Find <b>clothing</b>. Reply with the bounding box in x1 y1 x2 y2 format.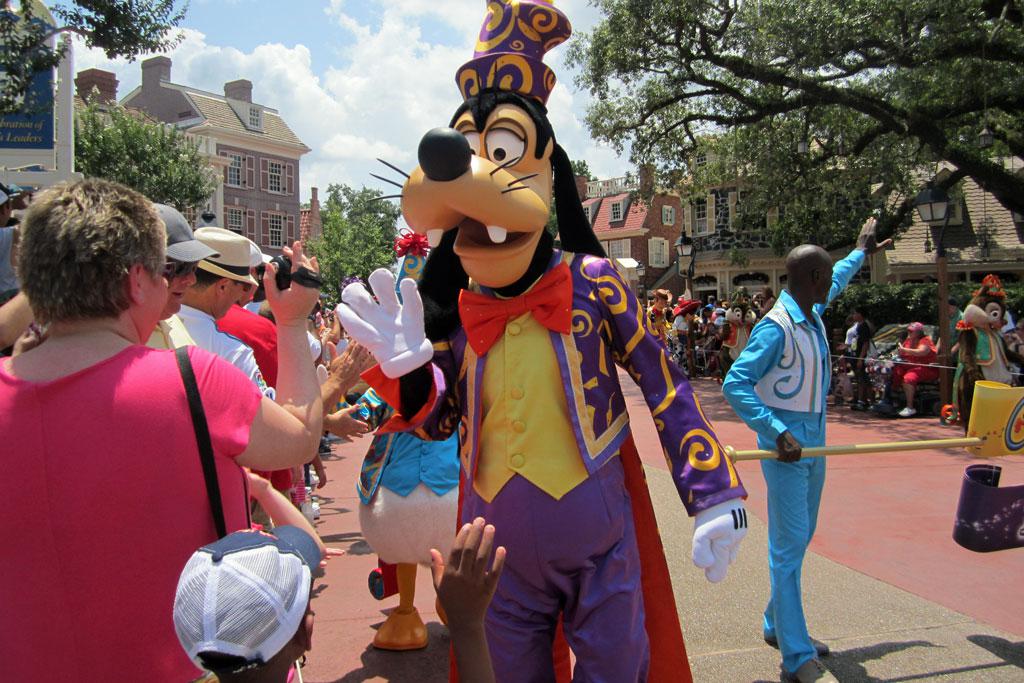
721 247 872 675.
